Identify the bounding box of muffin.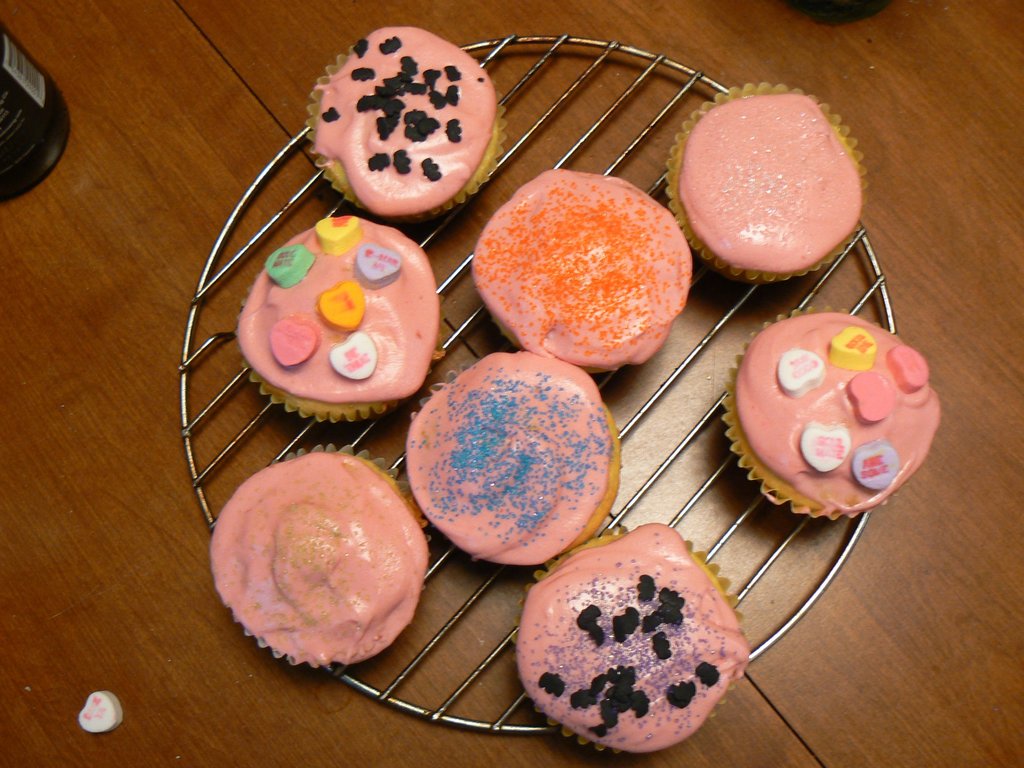
{"x1": 402, "y1": 344, "x2": 621, "y2": 563}.
